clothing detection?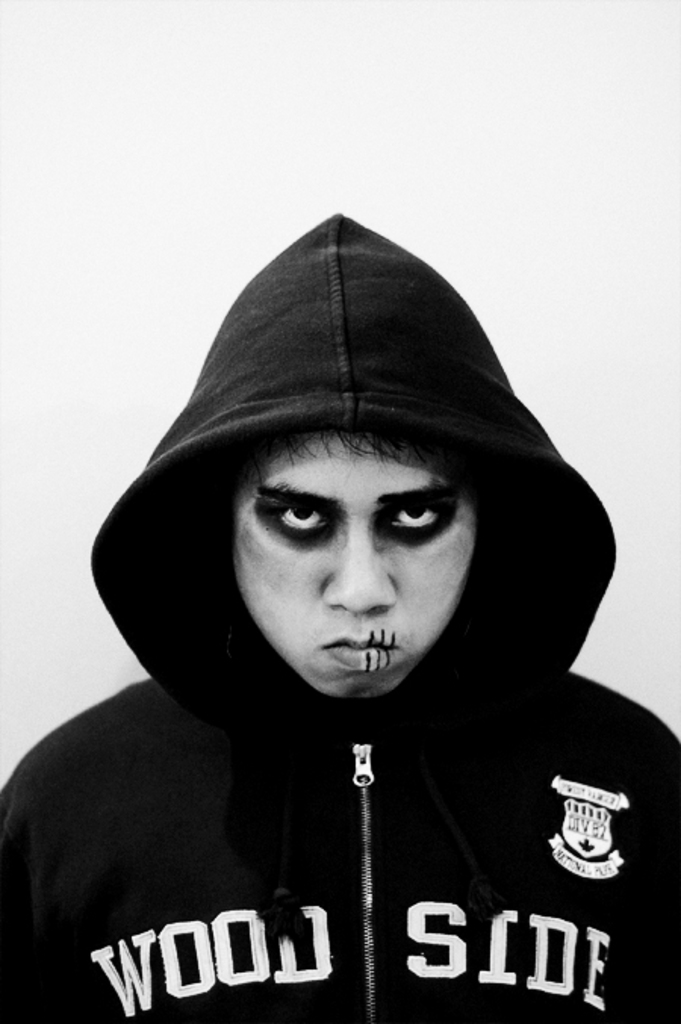
box=[0, 209, 679, 1022]
